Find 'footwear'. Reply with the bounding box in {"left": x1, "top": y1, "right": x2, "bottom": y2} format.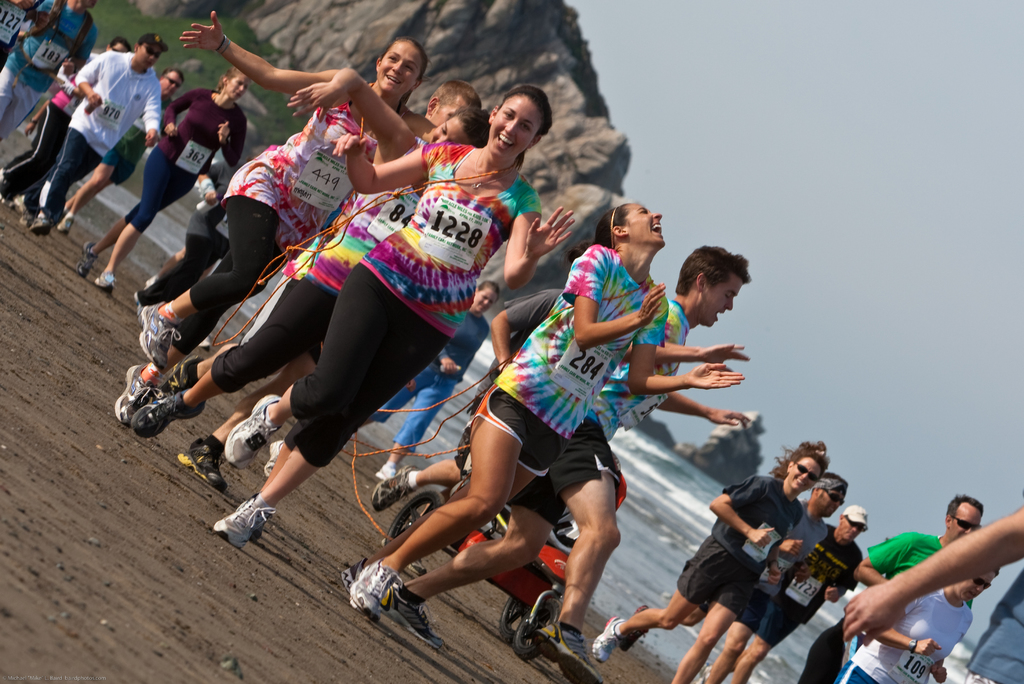
{"left": 593, "top": 616, "right": 625, "bottom": 666}.
